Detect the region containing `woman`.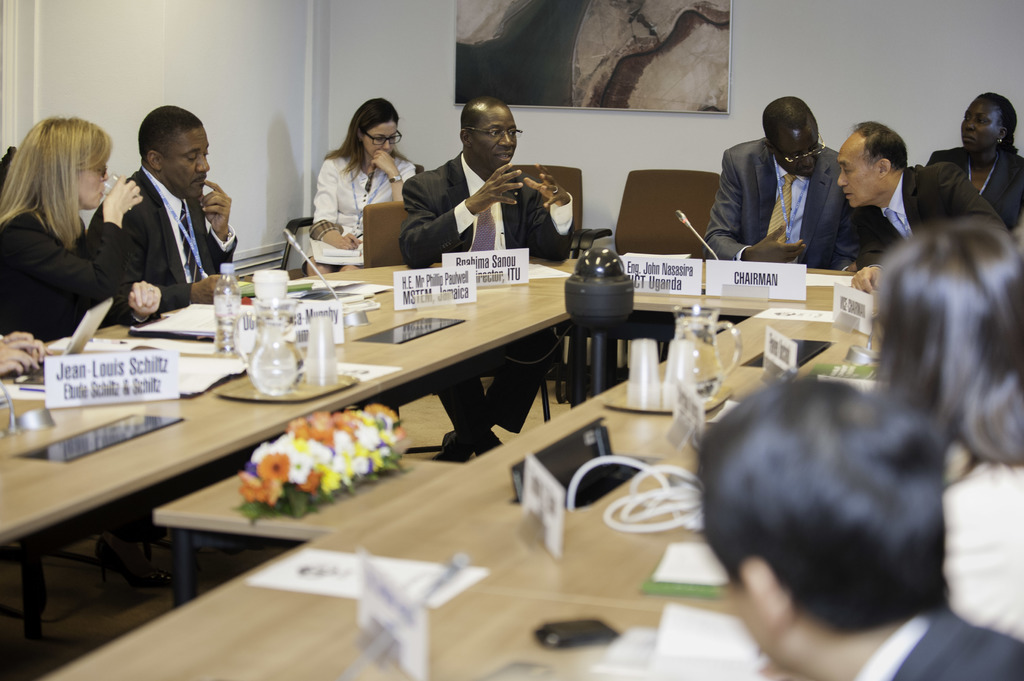
<region>872, 217, 1023, 628</region>.
